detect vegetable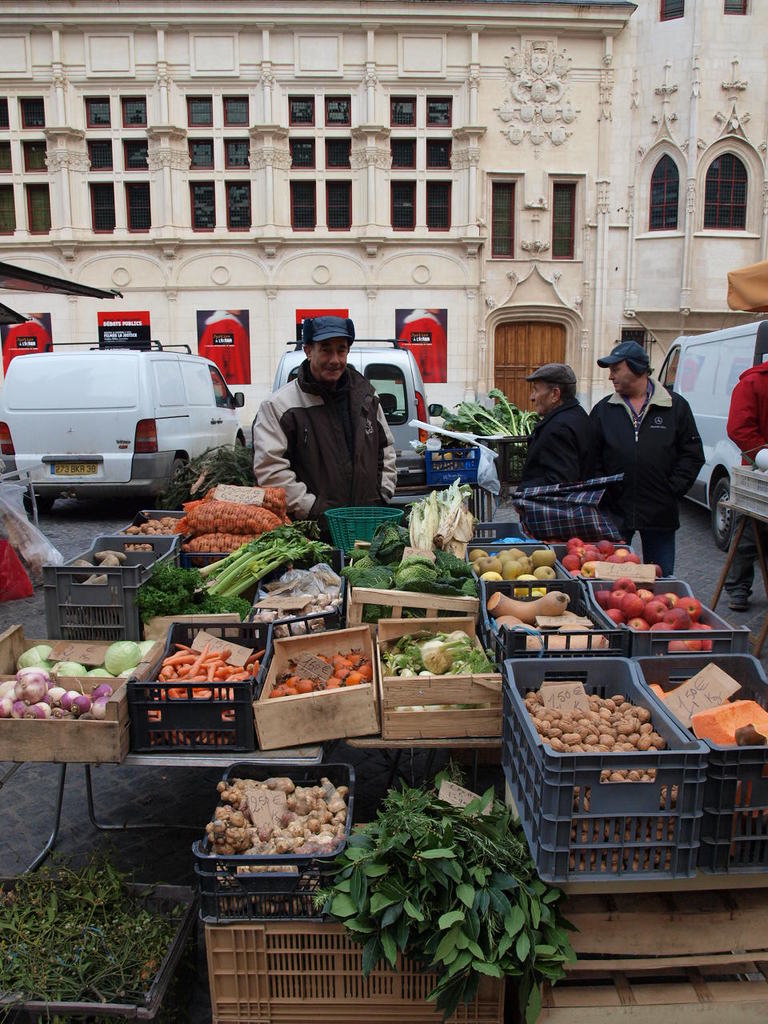
region(489, 587, 570, 626)
